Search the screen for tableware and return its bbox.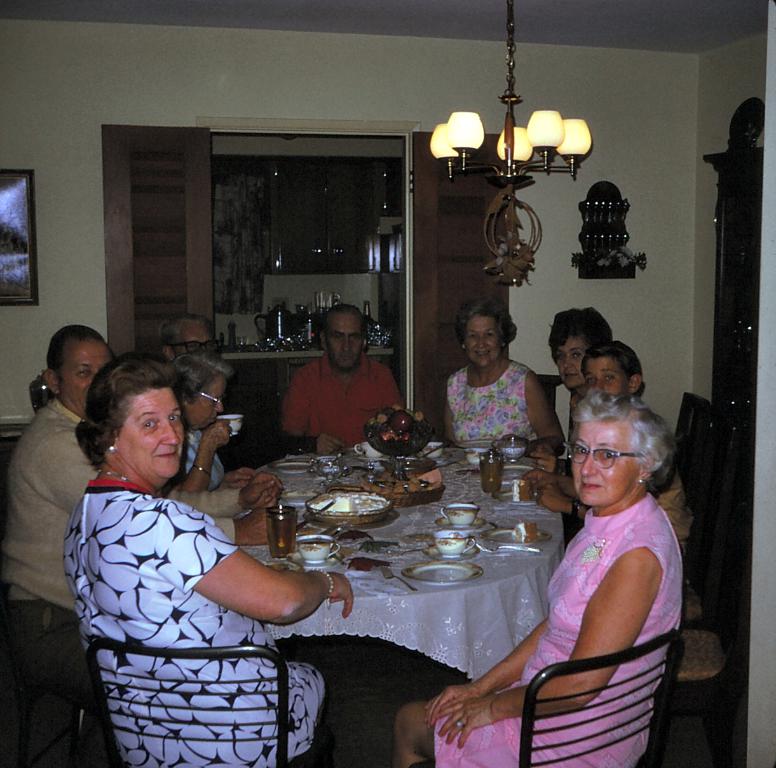
Found: <bbox>302, 483, 405, 528</bbox>.
